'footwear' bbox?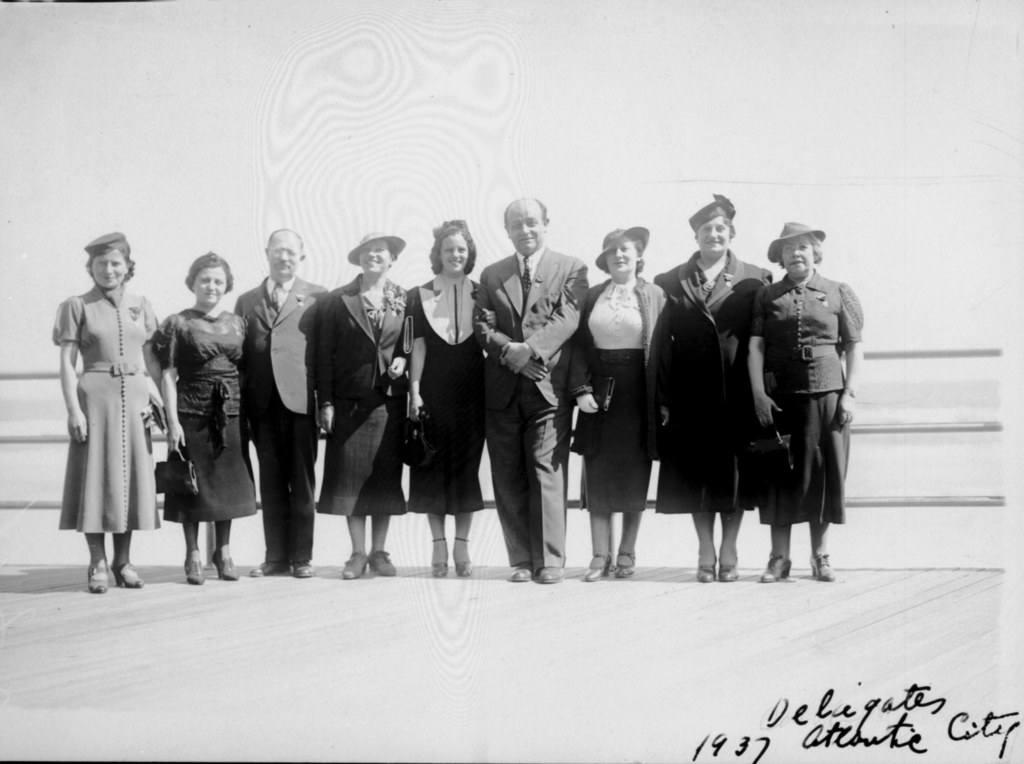
719,548,743,586
